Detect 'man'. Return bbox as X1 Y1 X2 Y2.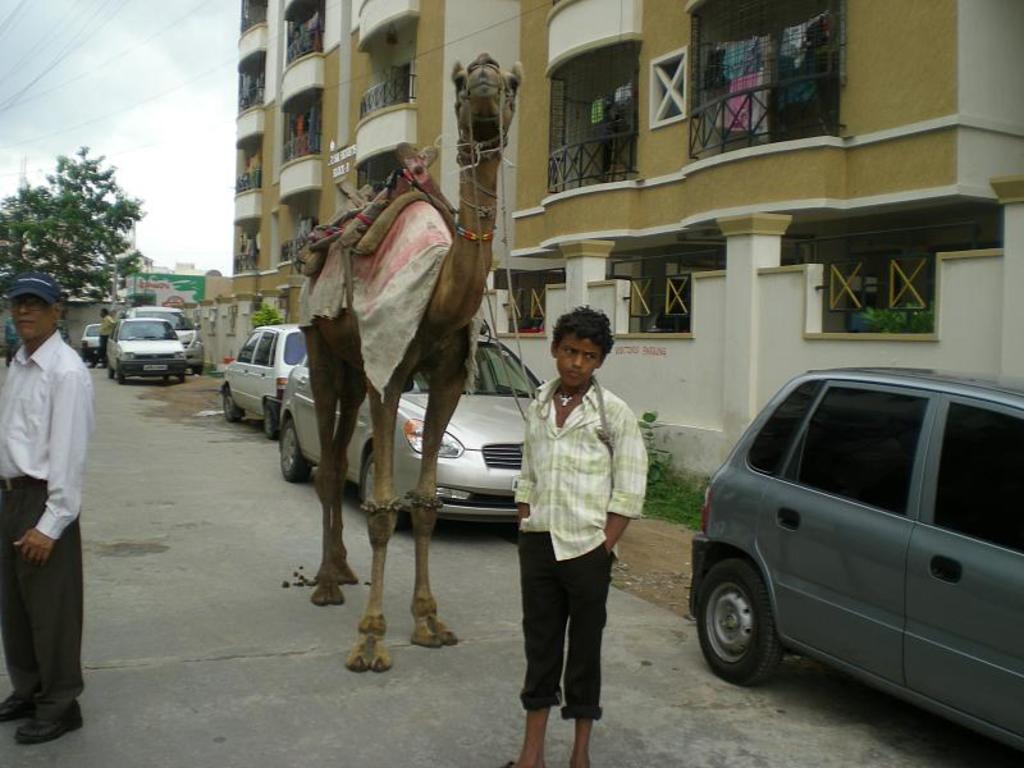
3 278 93 724.
